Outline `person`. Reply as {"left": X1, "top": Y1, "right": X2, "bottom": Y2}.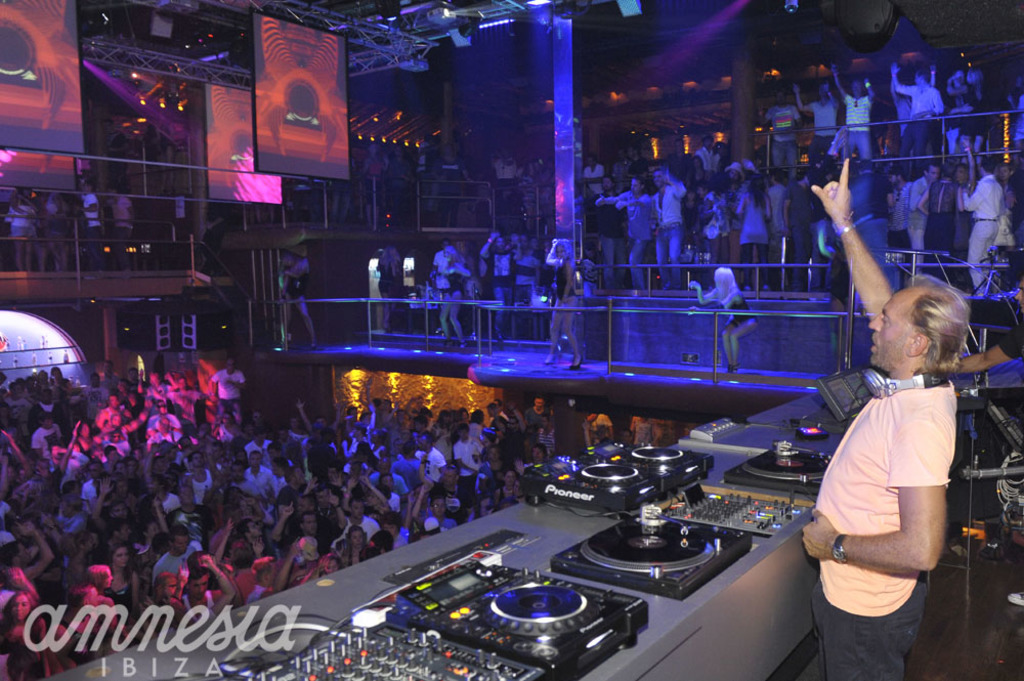
{"left": 754, "top": 86, "right": 804, "bottom": 166}.
